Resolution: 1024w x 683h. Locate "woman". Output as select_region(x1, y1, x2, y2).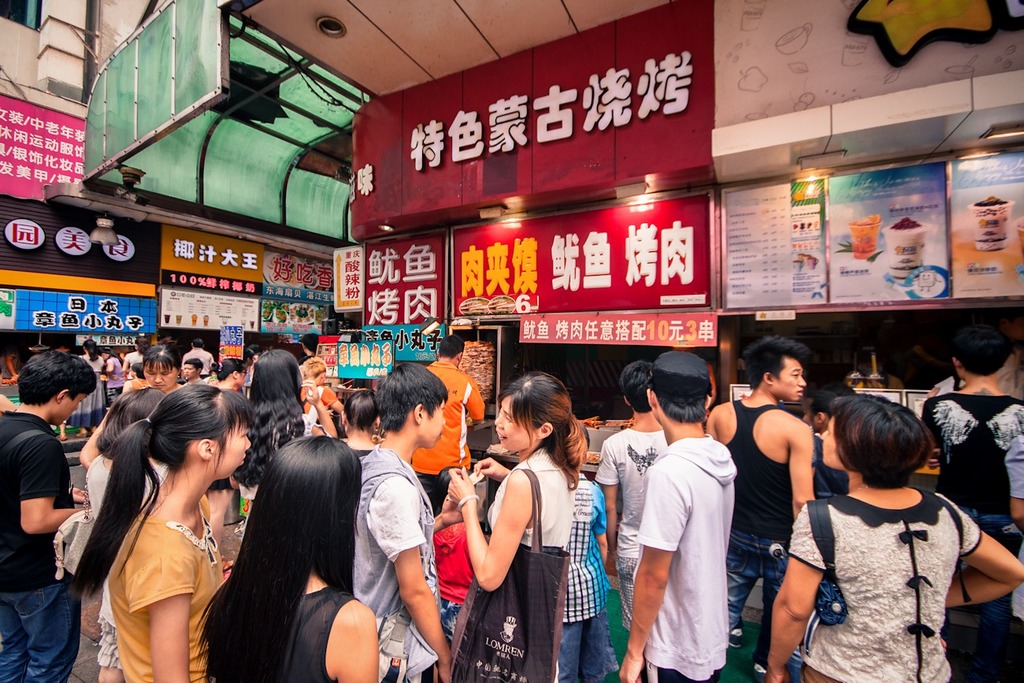
select_region(449, 363, 594, 682).
